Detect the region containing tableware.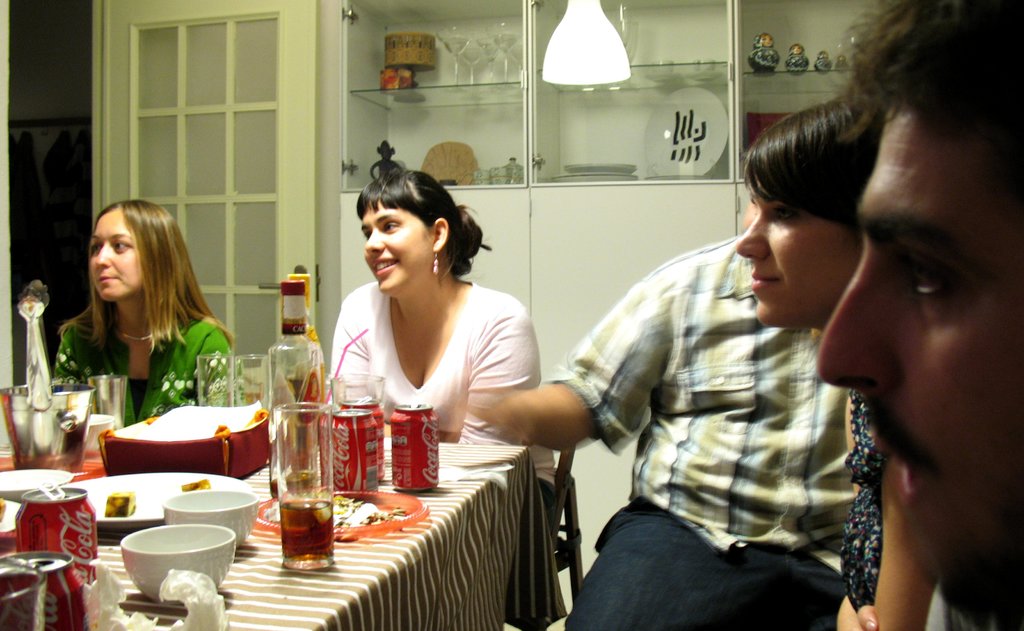
bbox=[635, 168, 720, 183].
